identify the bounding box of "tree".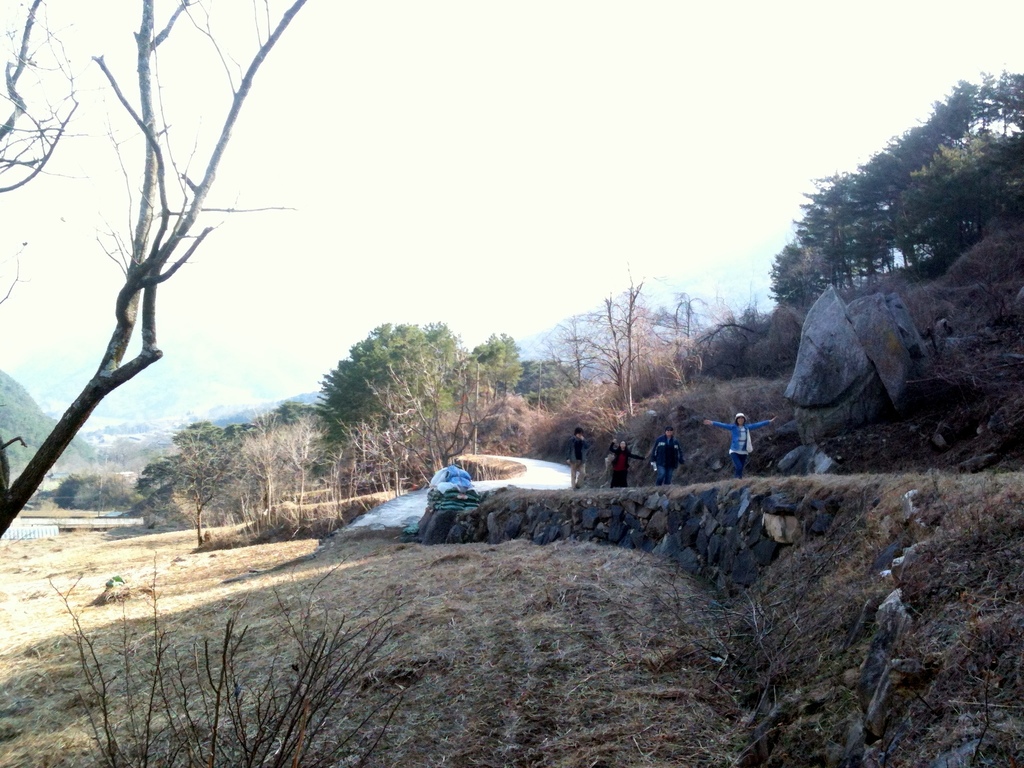
select_region(472, 323, 523, 411).
